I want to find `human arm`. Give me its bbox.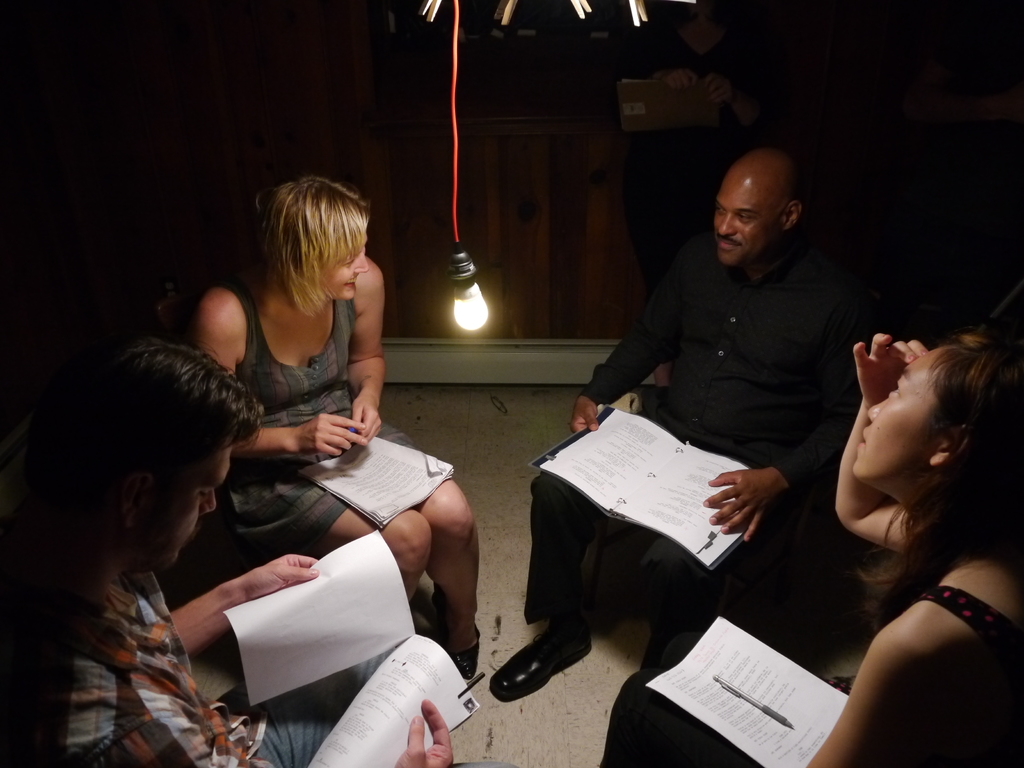
region(827, 326, 945, 563).
